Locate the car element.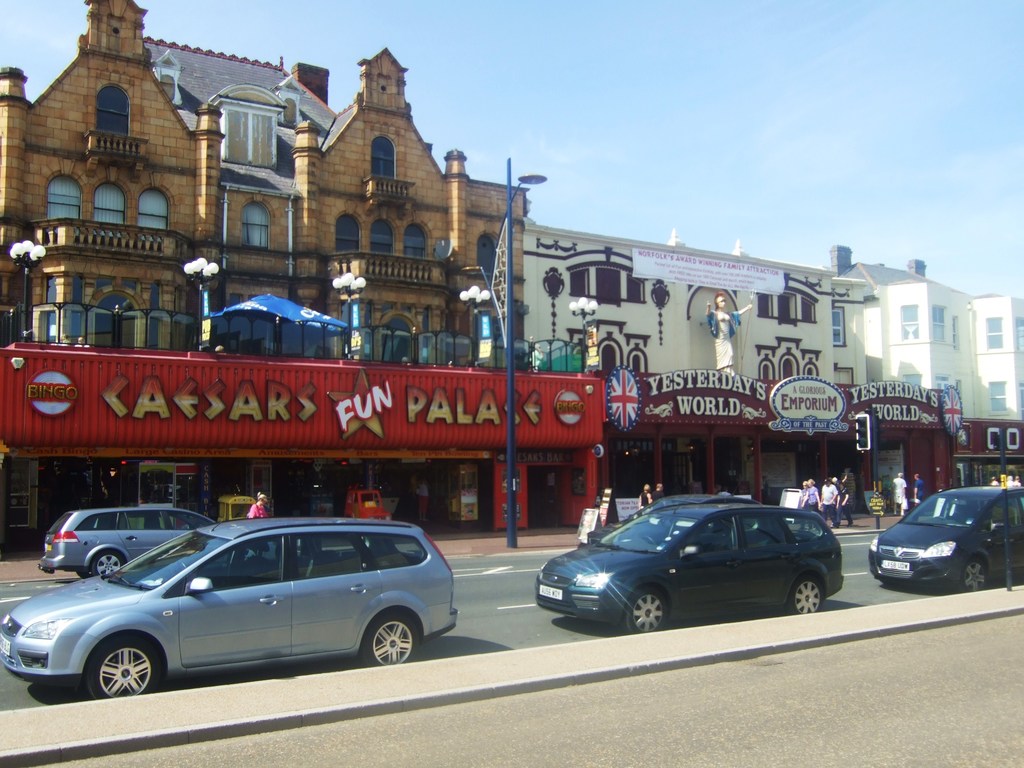
Element bbox: box=[585, 496, 767, 538].
